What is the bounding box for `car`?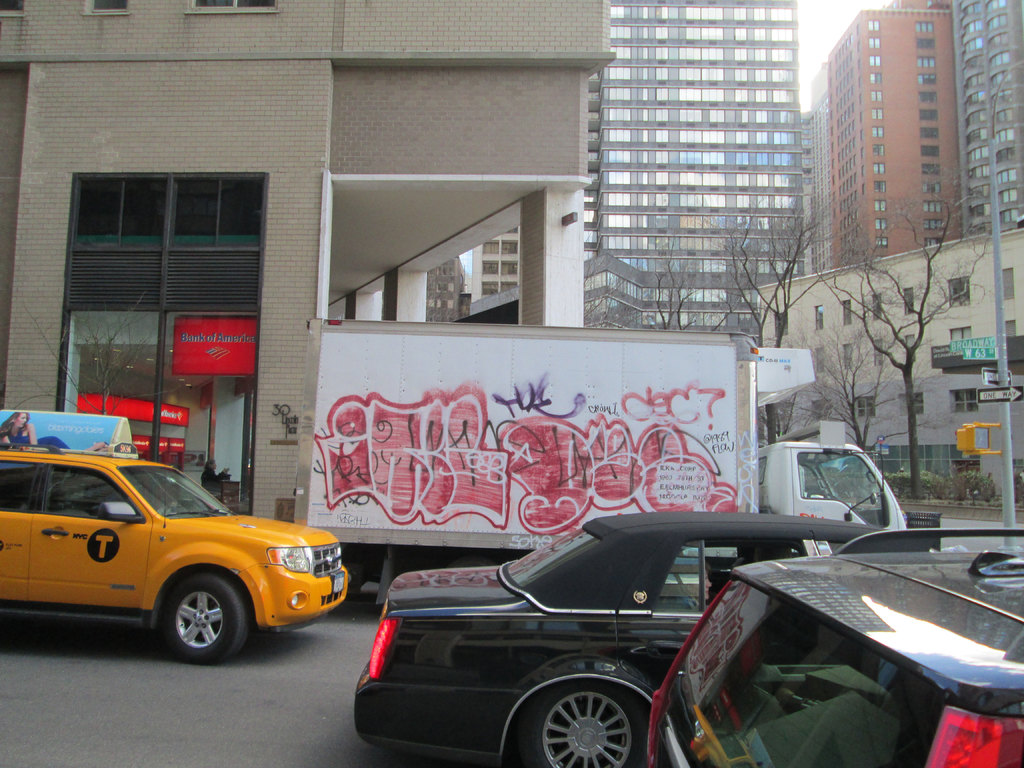
detection(0, 445, 348, 666).
